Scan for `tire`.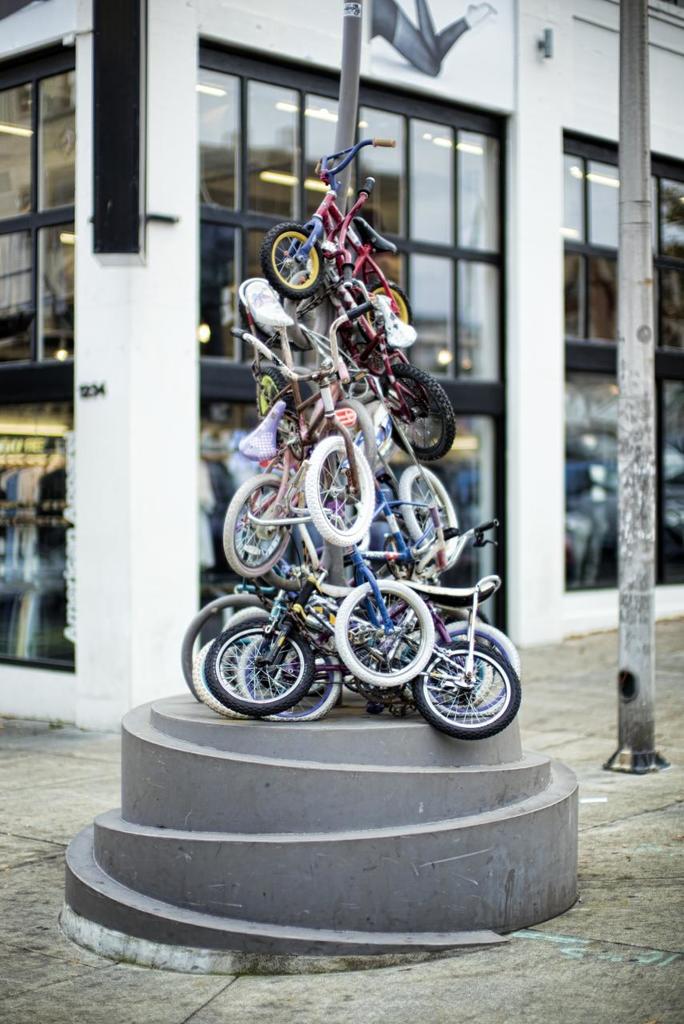
Scan result: [left=328, top=577, right=439, bottom=688].
